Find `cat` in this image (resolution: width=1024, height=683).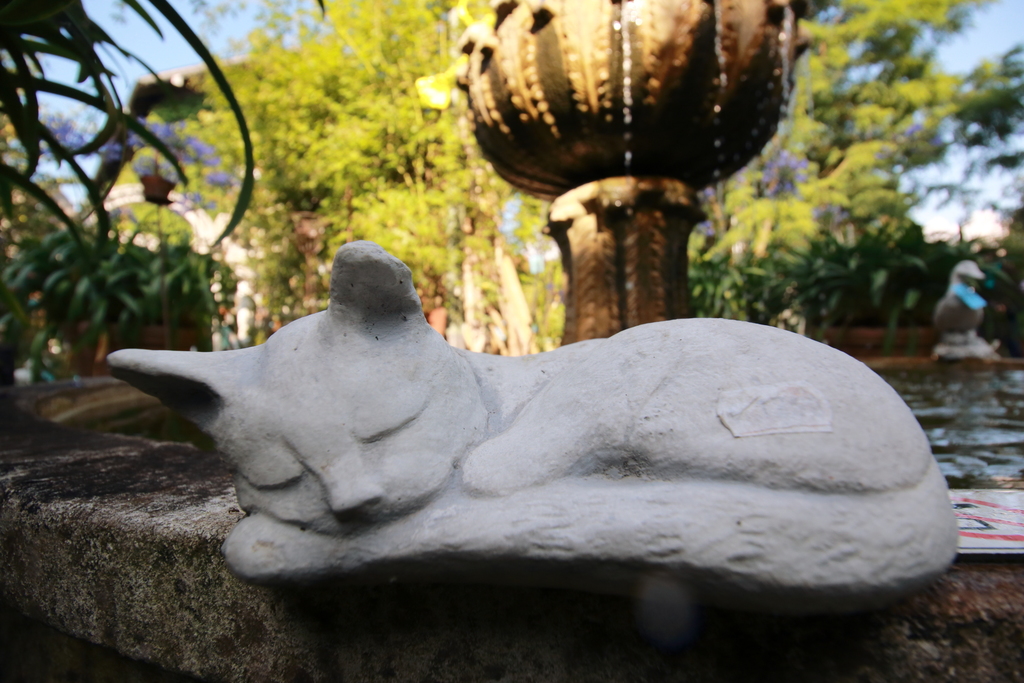
bbox(109, 239, 960, 601).
